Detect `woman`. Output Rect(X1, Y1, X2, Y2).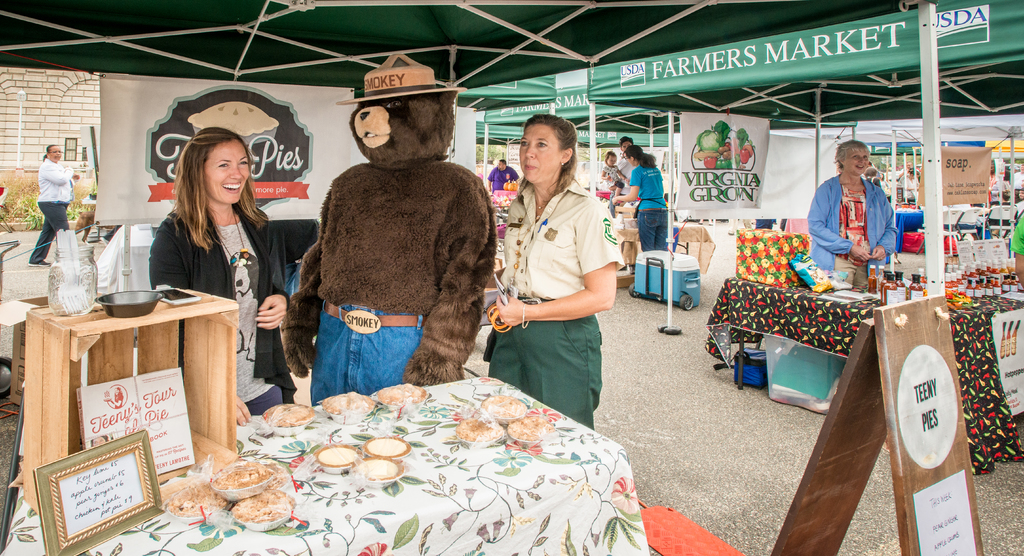
Rect(614, 145, 668, 254).
